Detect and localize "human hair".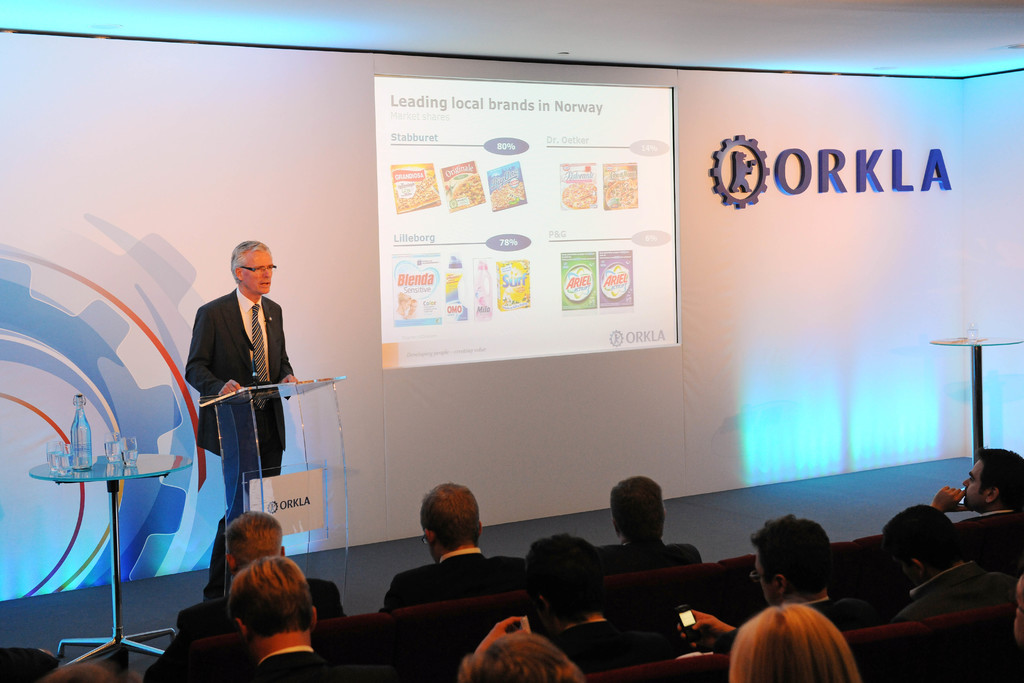
Localized at 527, 536, 609, 628.
